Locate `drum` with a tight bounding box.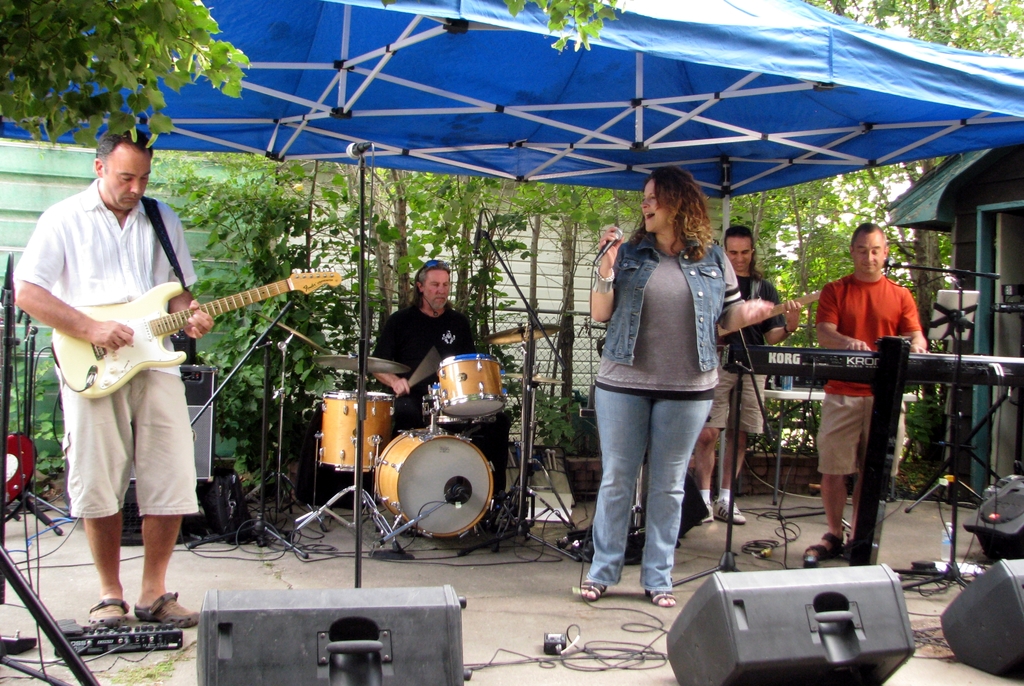
[379, 429, 500, 534].
